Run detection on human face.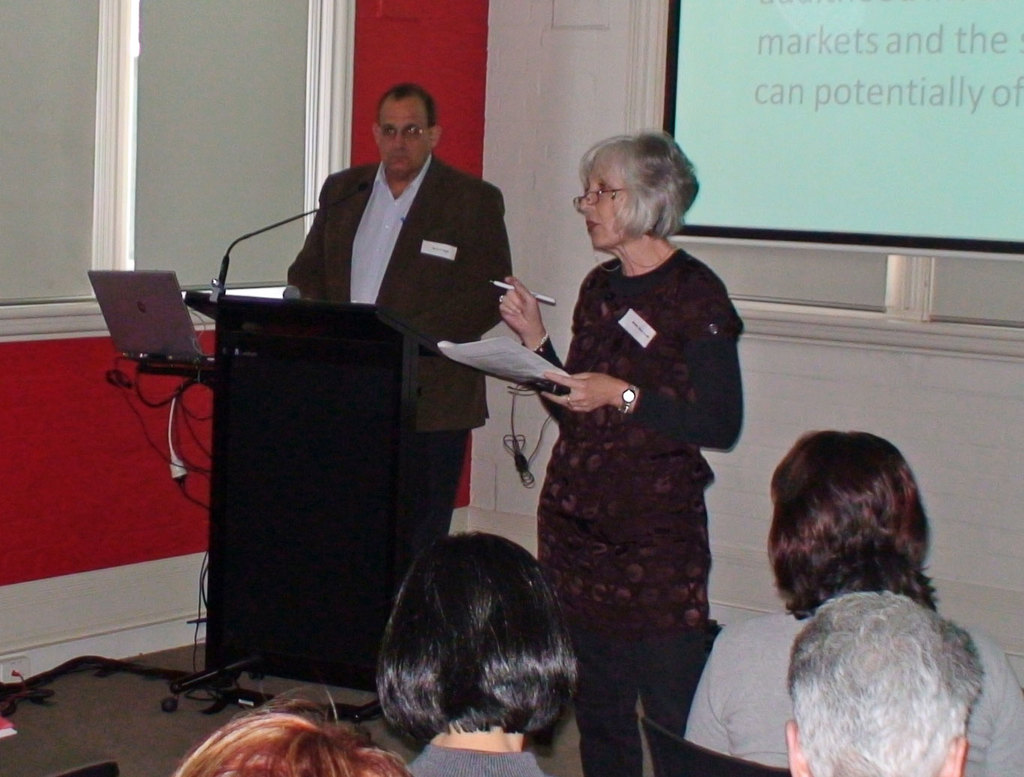
Result: left=577, top=152, right=631, bottom=253.
